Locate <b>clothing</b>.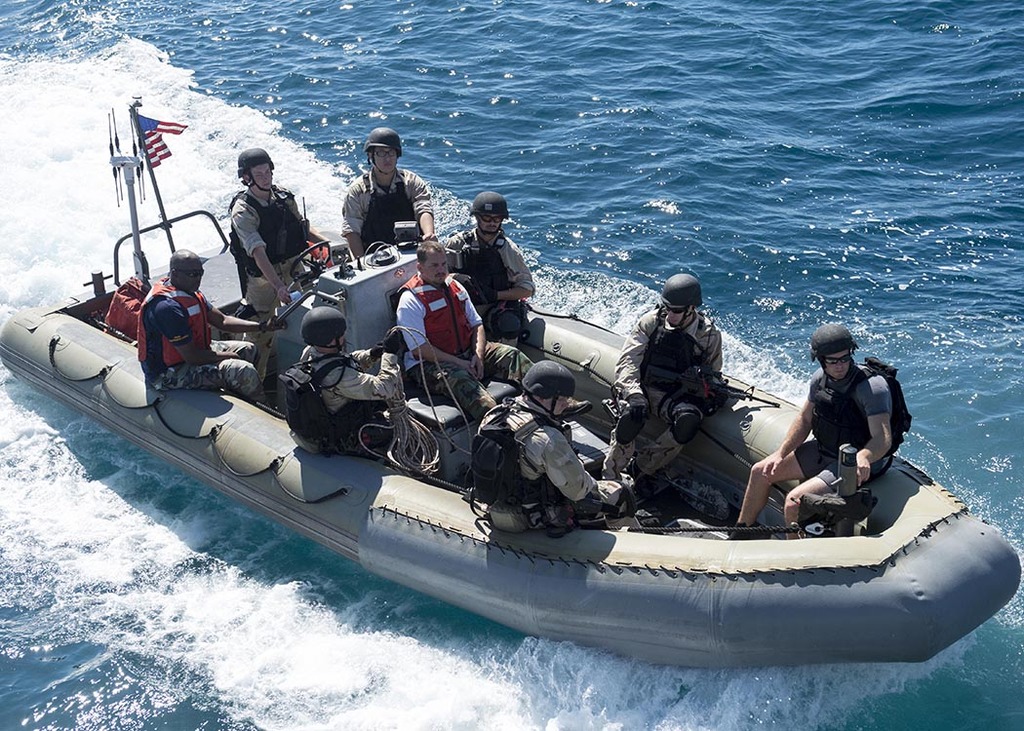
Bounding box: left=396, top=264, right=537, bottom=431.
